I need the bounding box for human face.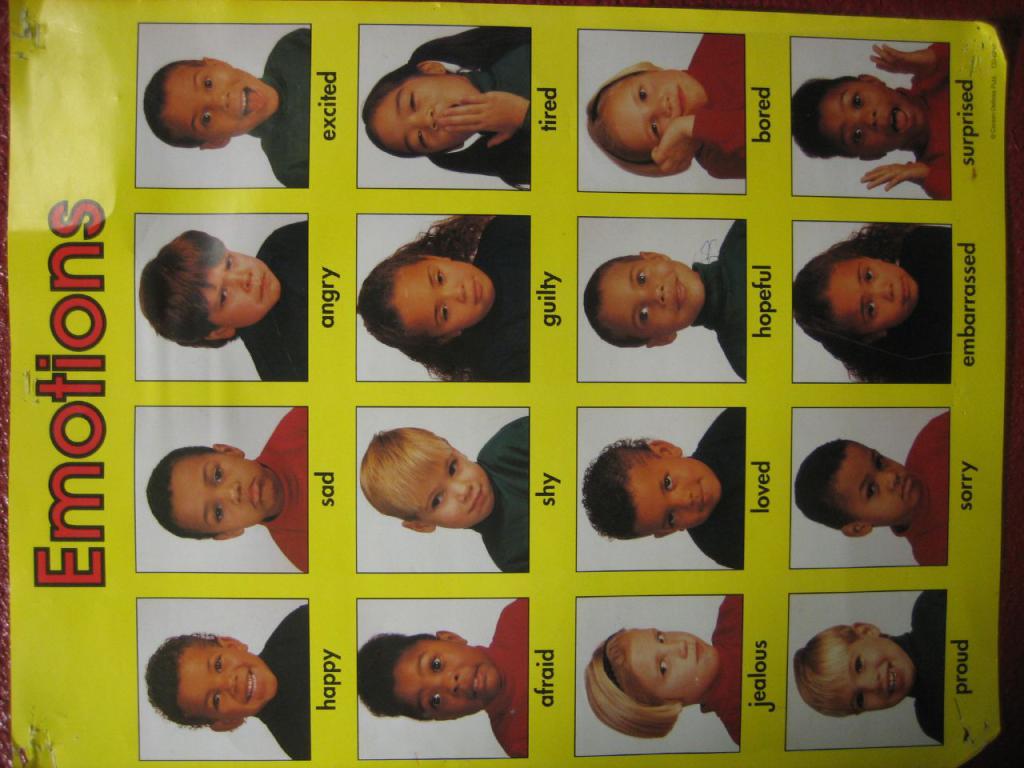
Here it is: bbox=(826, 82, 930, 155).
